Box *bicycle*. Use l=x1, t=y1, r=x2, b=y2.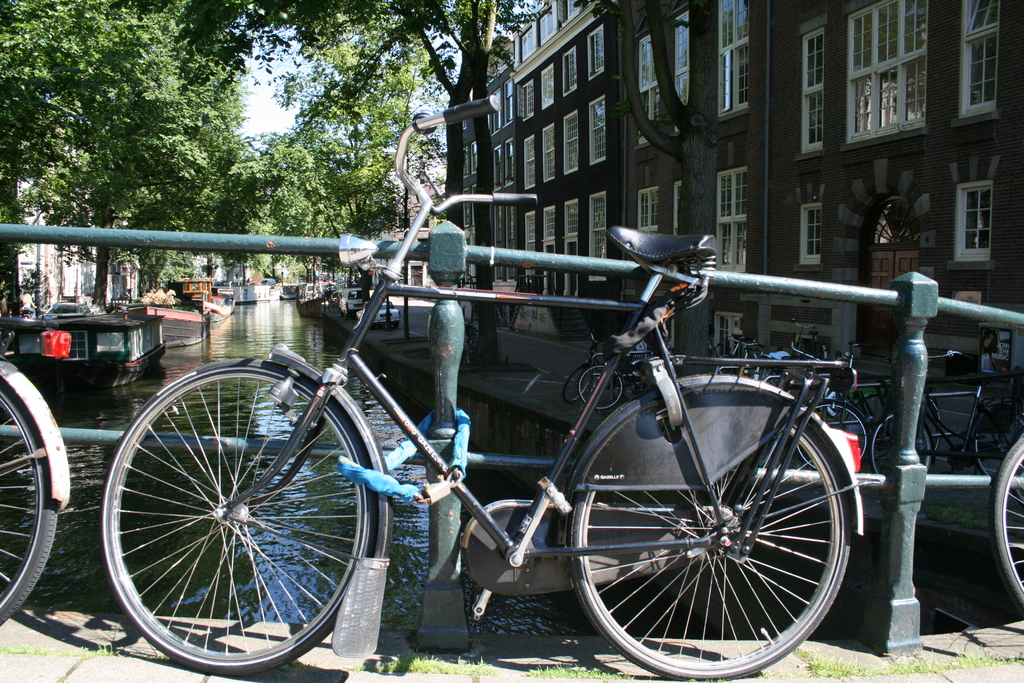
l=0, t=308, r=70, b=627.
